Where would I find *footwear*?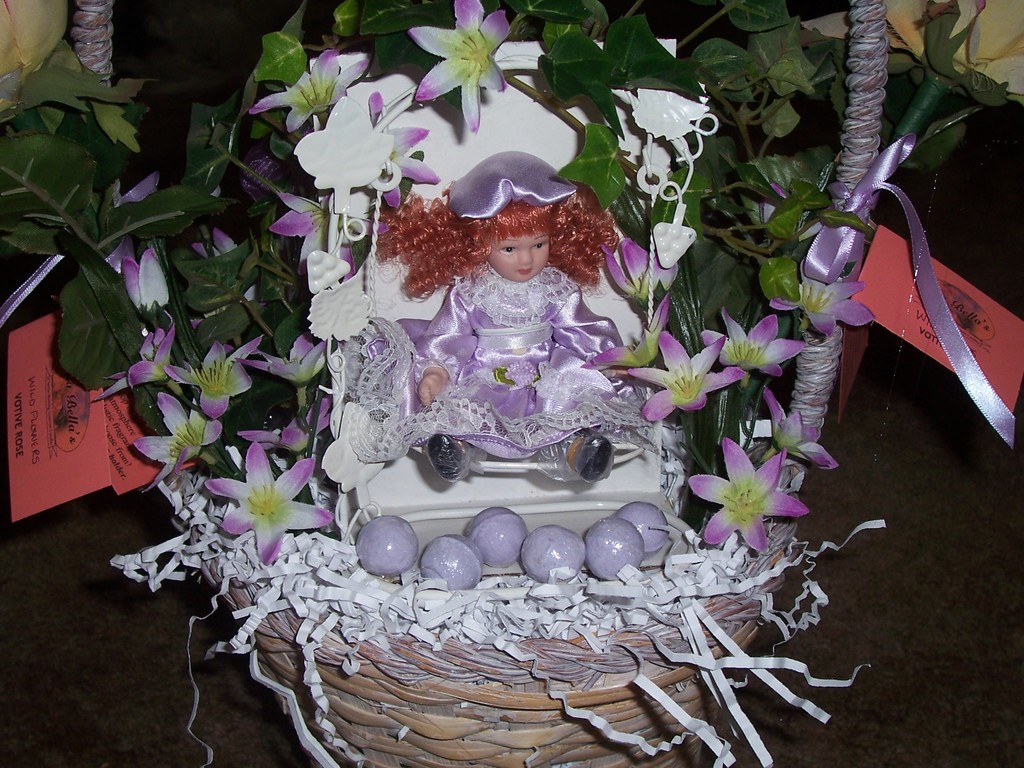
At region(426, 440, 470, 484).
